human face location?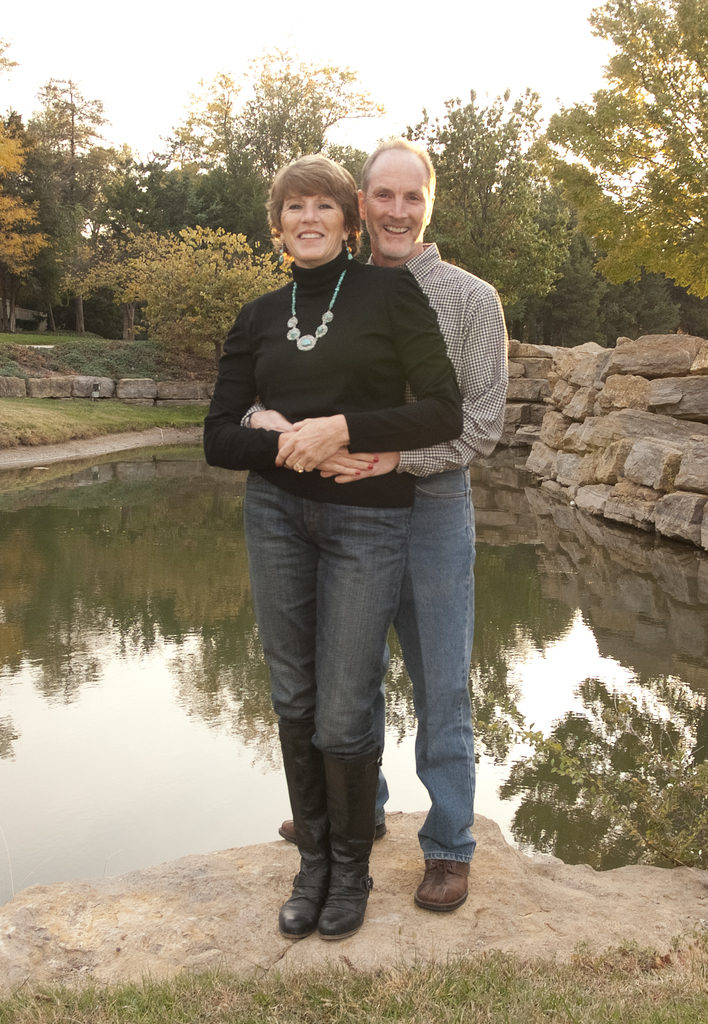
<box>279,190,342,258</box>
